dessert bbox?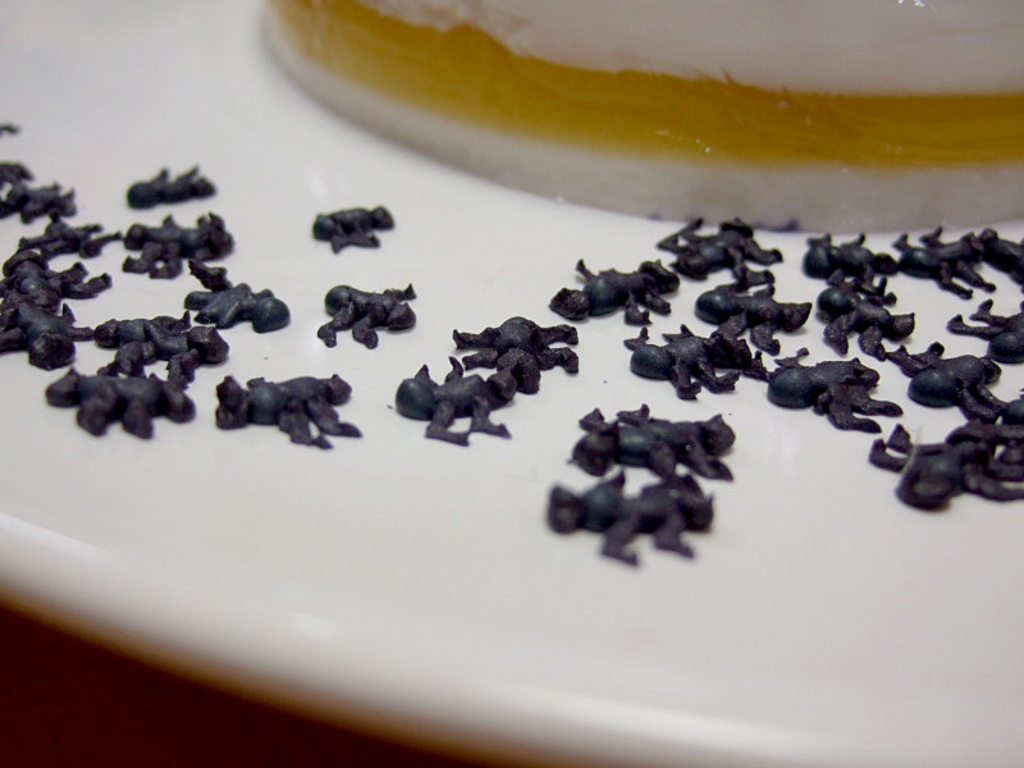
310 283 415 346
